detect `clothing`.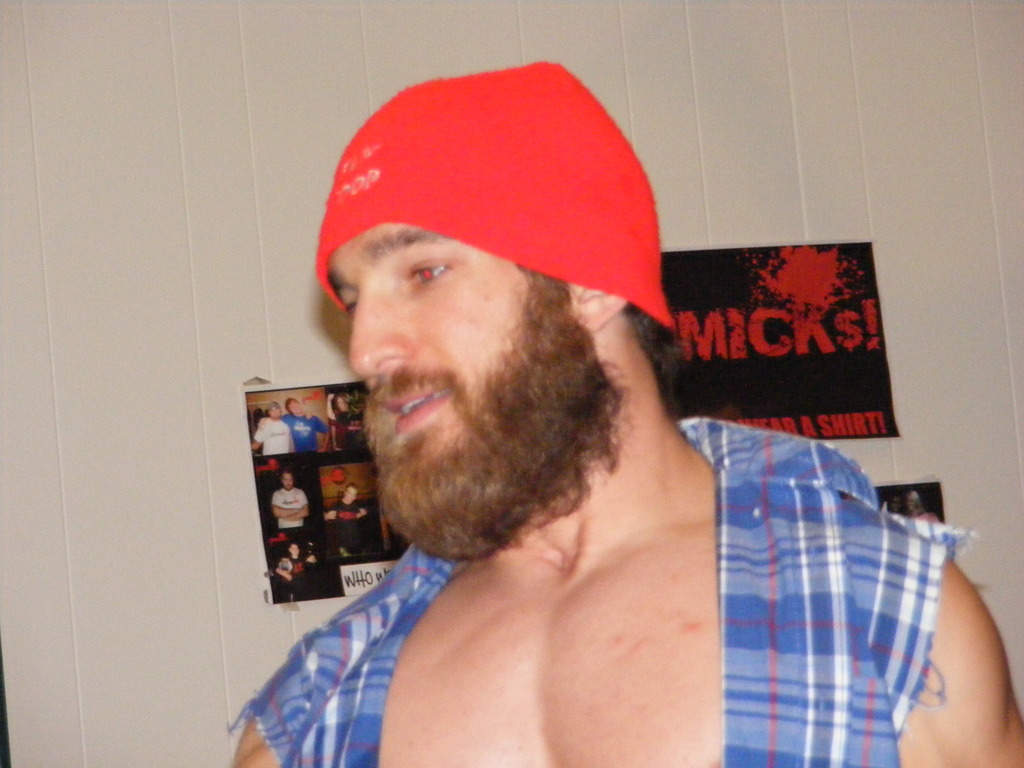
Detected at bbox=(324, 495, 364, 550).
